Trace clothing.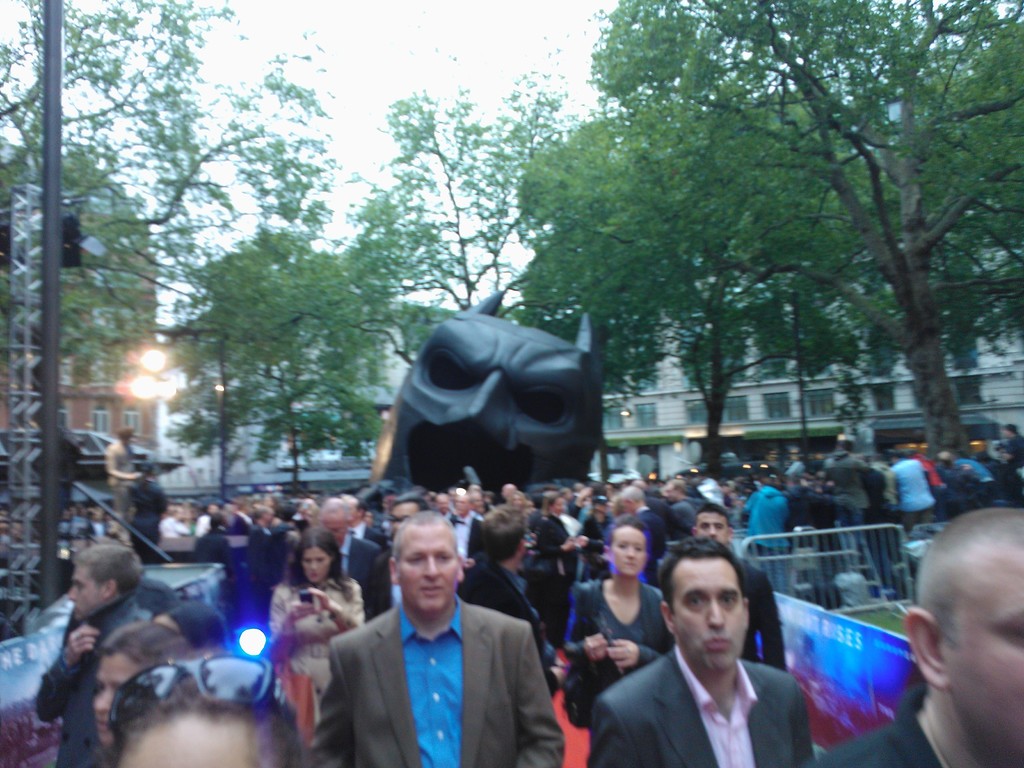
Traced to (x1=39, y1=589, x2=163, y2=767).
